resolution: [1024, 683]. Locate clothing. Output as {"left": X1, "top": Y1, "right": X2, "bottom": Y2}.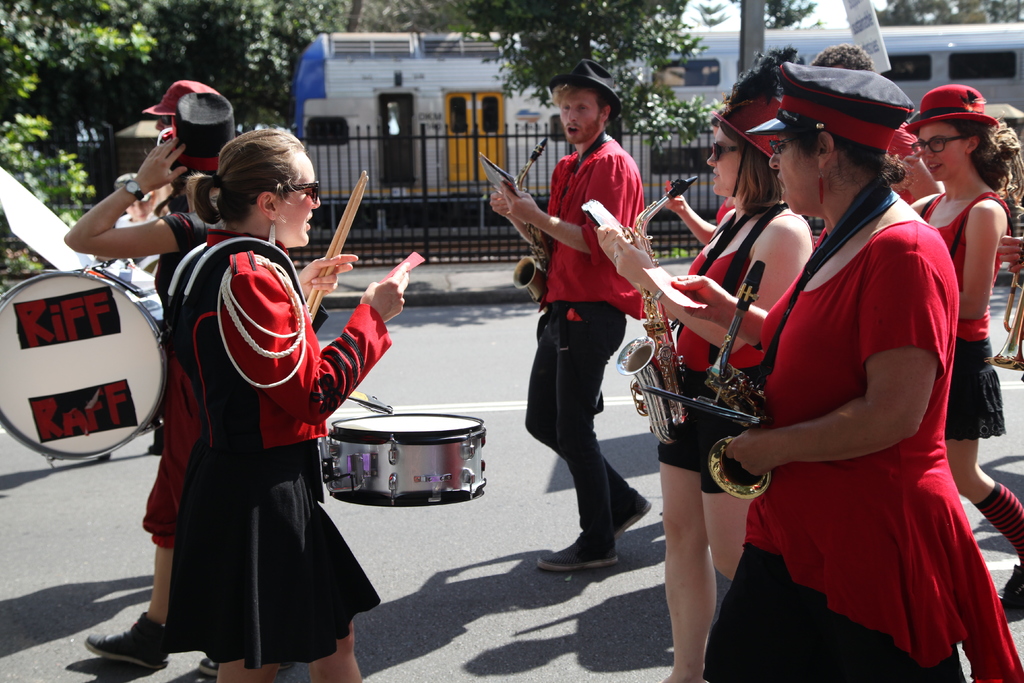
{"left": 521, "top": 124, "right": 643, "bottom": 547}.
